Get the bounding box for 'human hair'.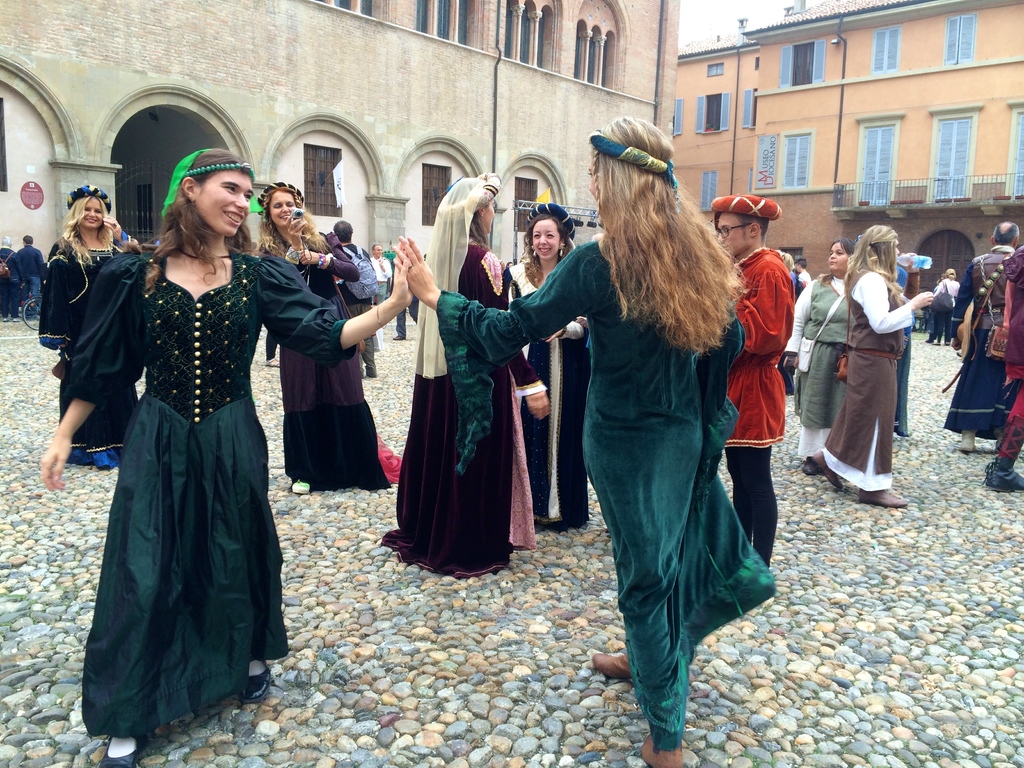
box(257, 191, 330, 258).
